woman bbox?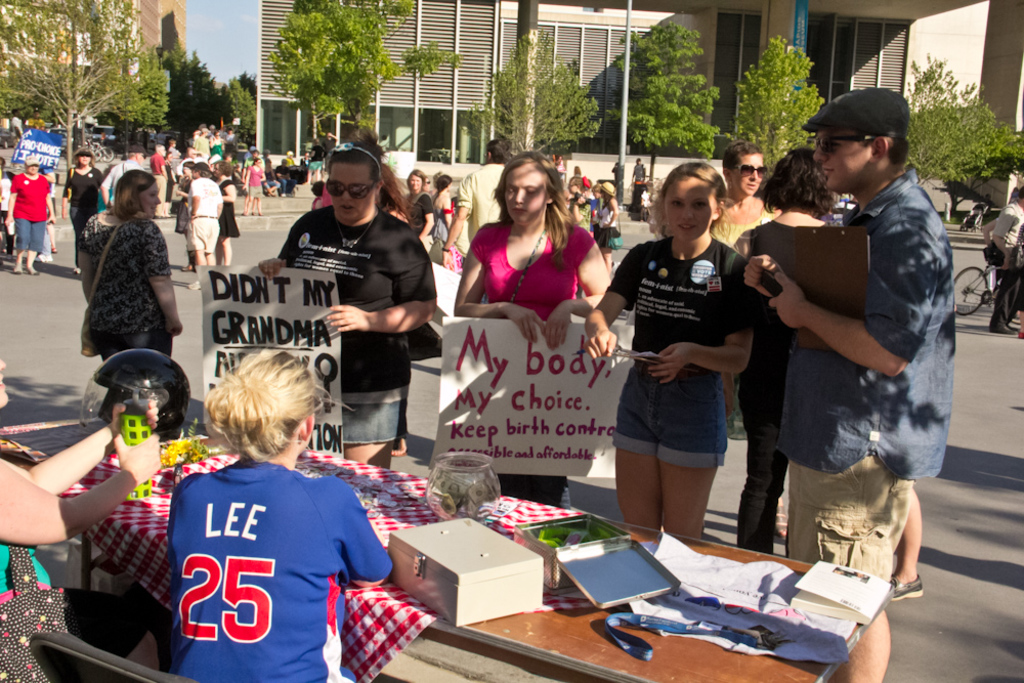
[435, 171, 466, 278]
